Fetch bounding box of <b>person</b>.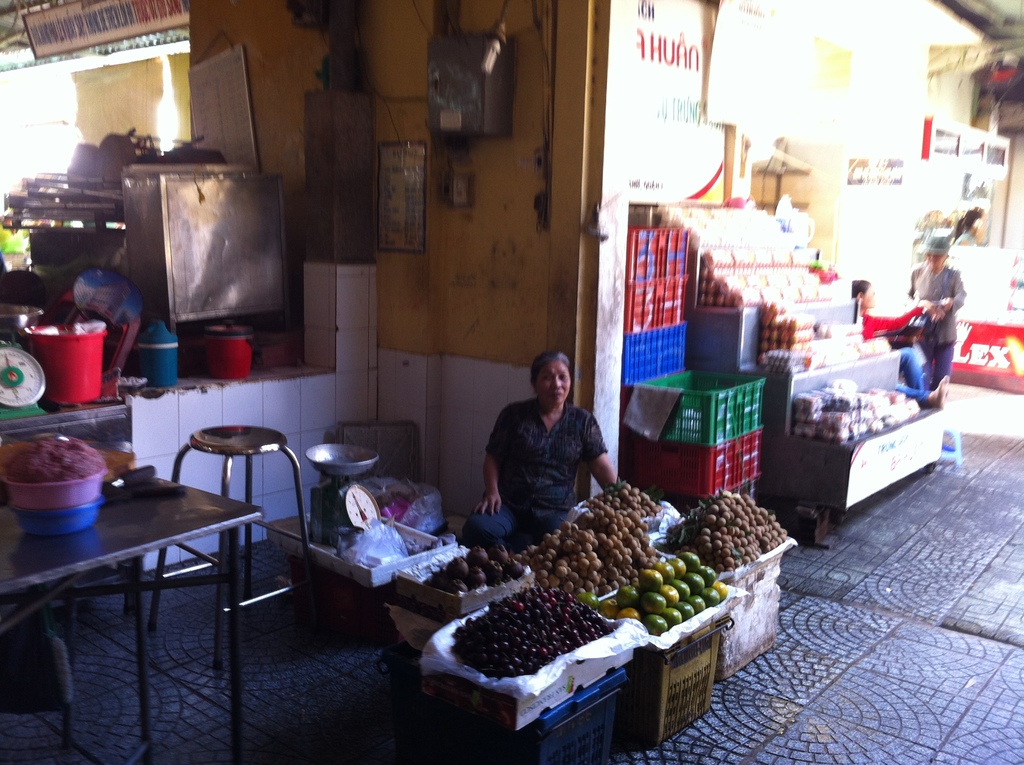
Bbox: bbox=[479, 345, 603, 570].
